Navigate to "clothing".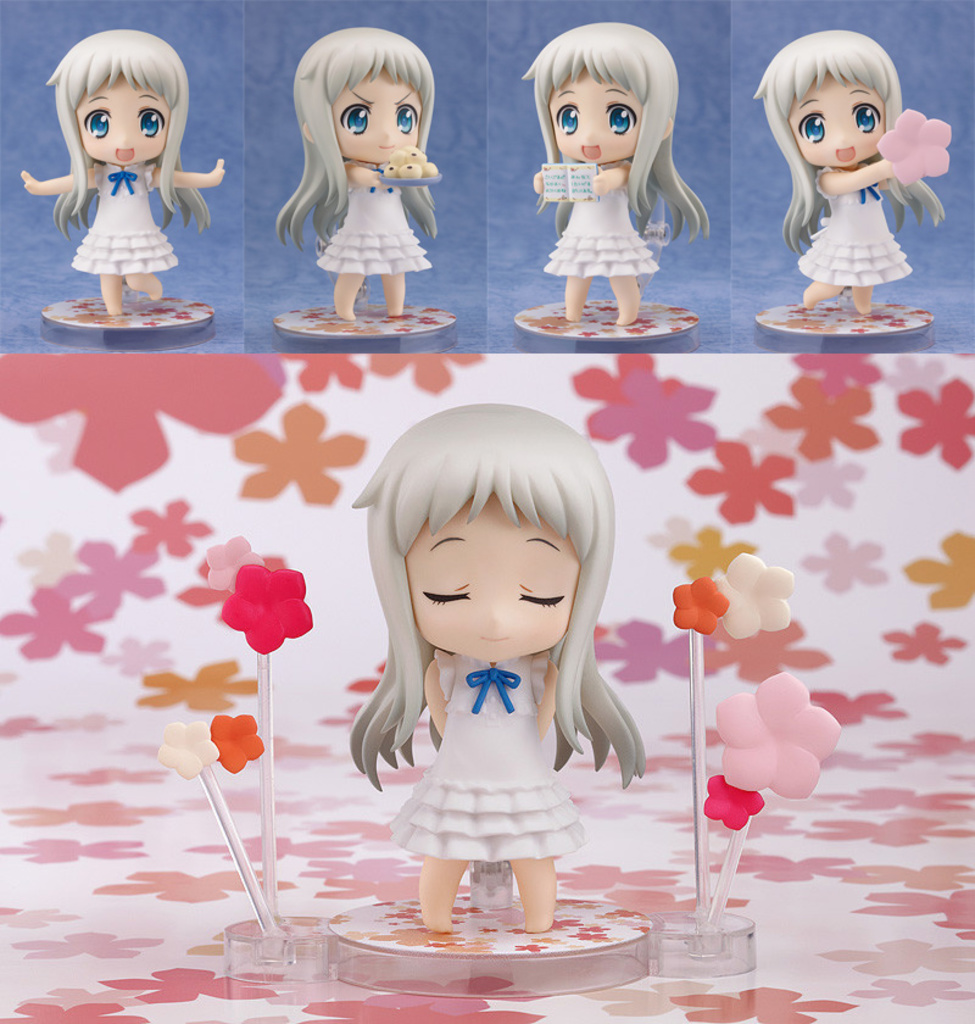
Navigation target: (left=384, top=646, right=585, bottom=866).
